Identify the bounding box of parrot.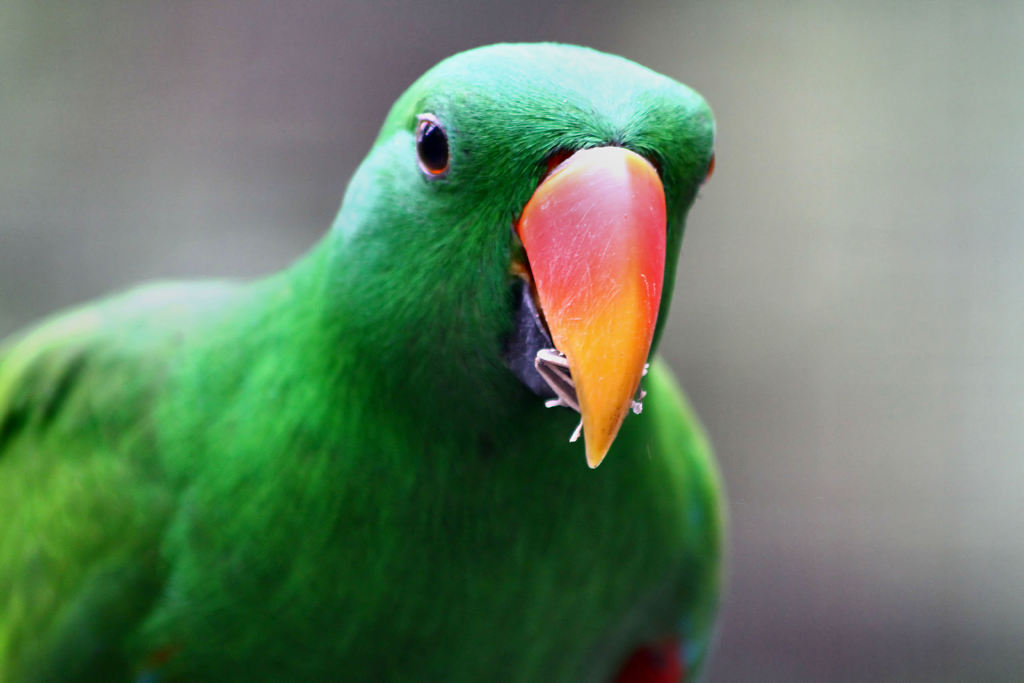
<region>0, 38, 742, 675</region>.
